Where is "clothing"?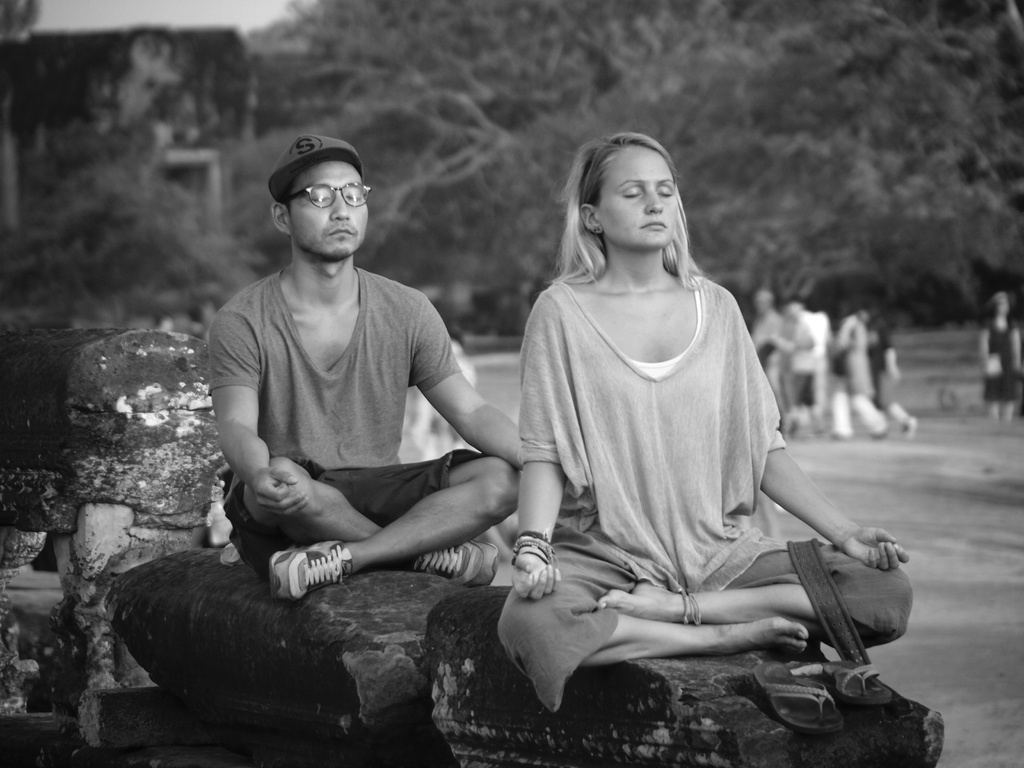
crop(980, 314, 1021, 404).
